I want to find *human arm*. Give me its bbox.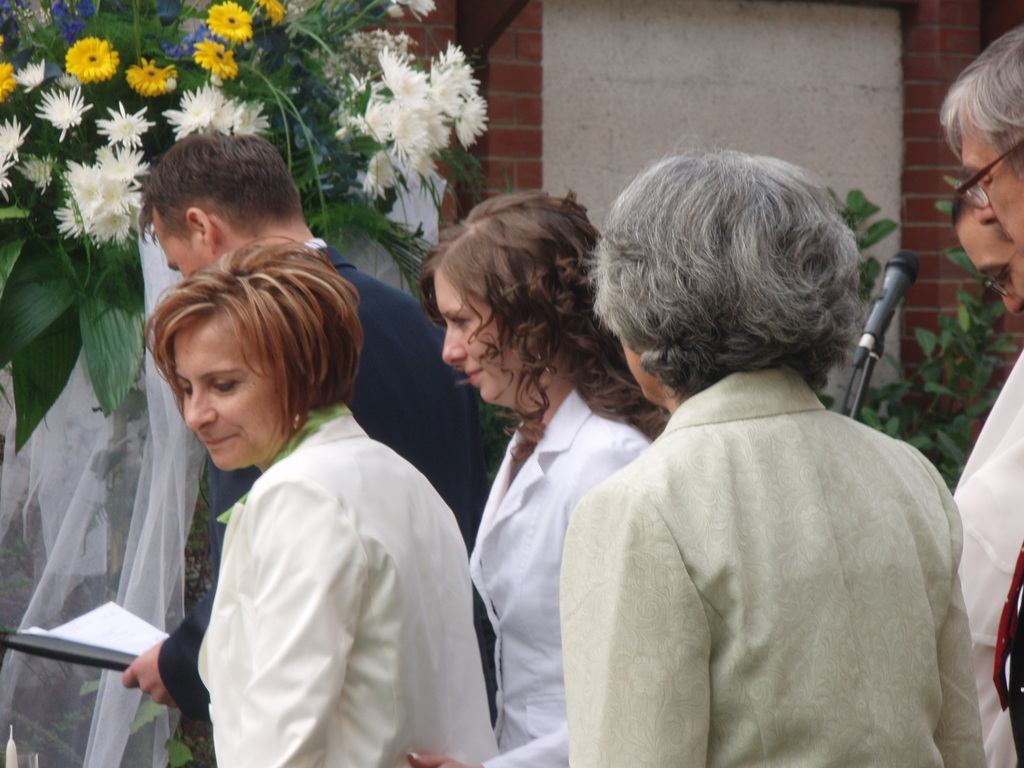
572, 486, 706, 767.
